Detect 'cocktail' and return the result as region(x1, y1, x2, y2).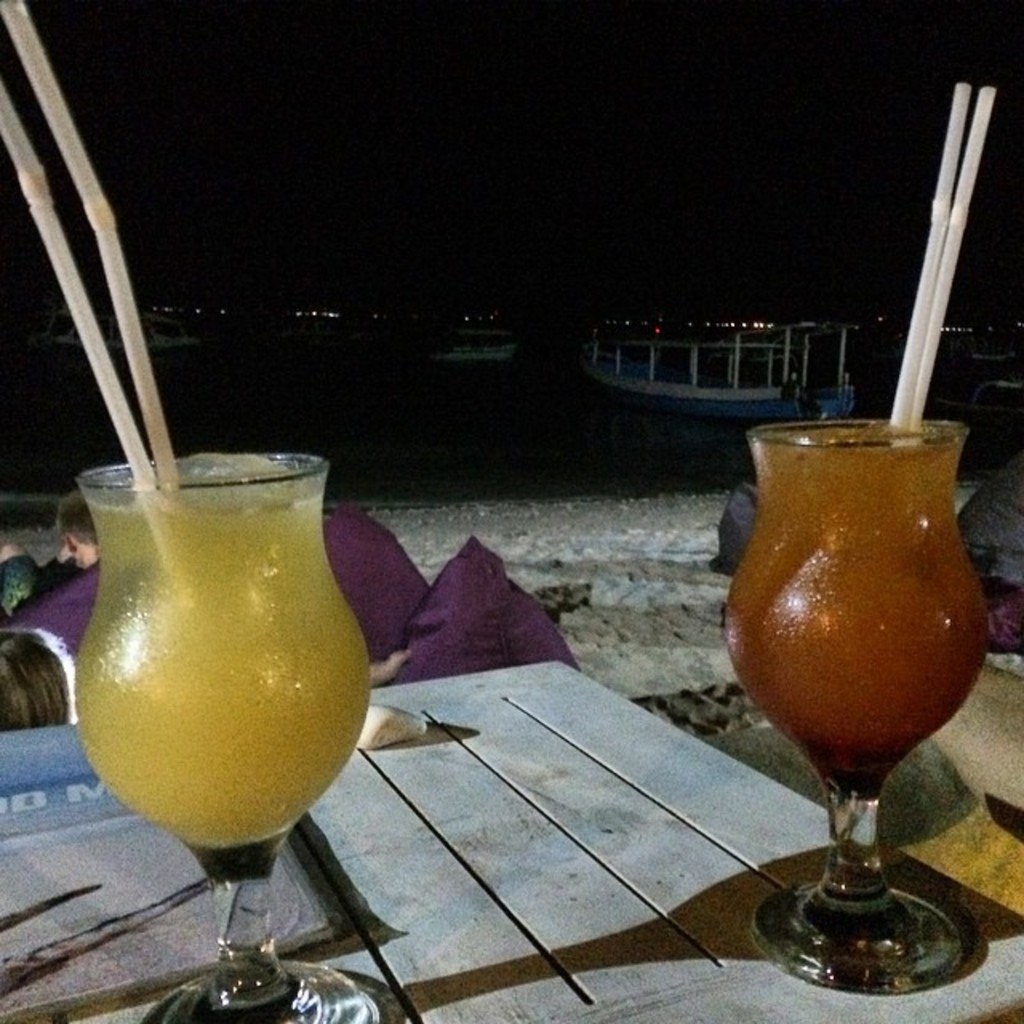
region(72, 448, 402, 1022).
